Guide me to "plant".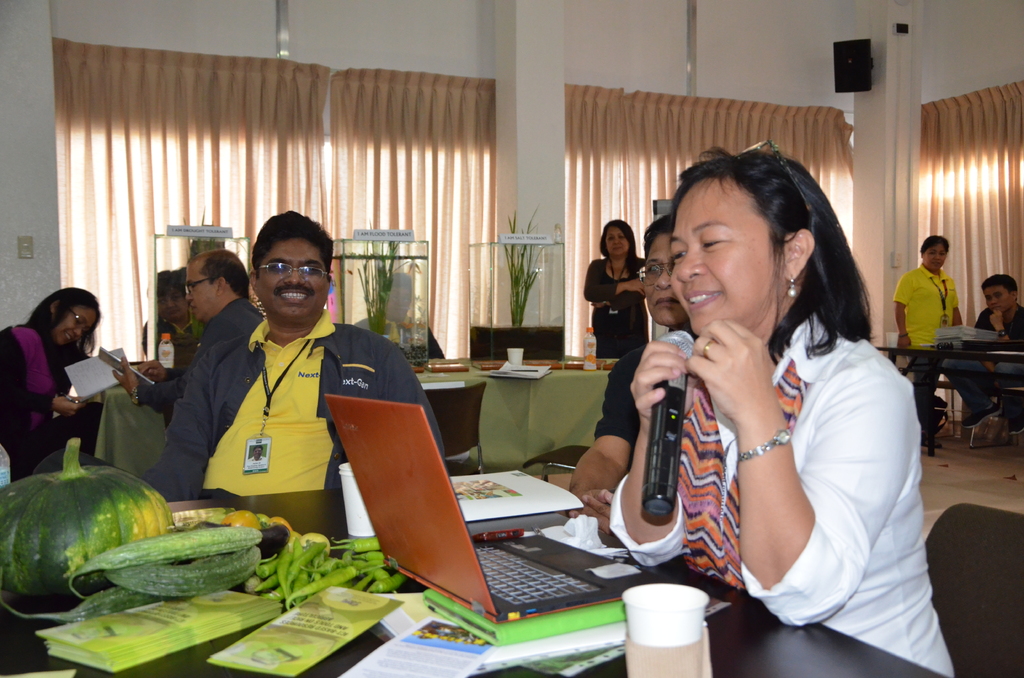
Guidance: (x1=177, y1=211, x2=234, y2=335).
